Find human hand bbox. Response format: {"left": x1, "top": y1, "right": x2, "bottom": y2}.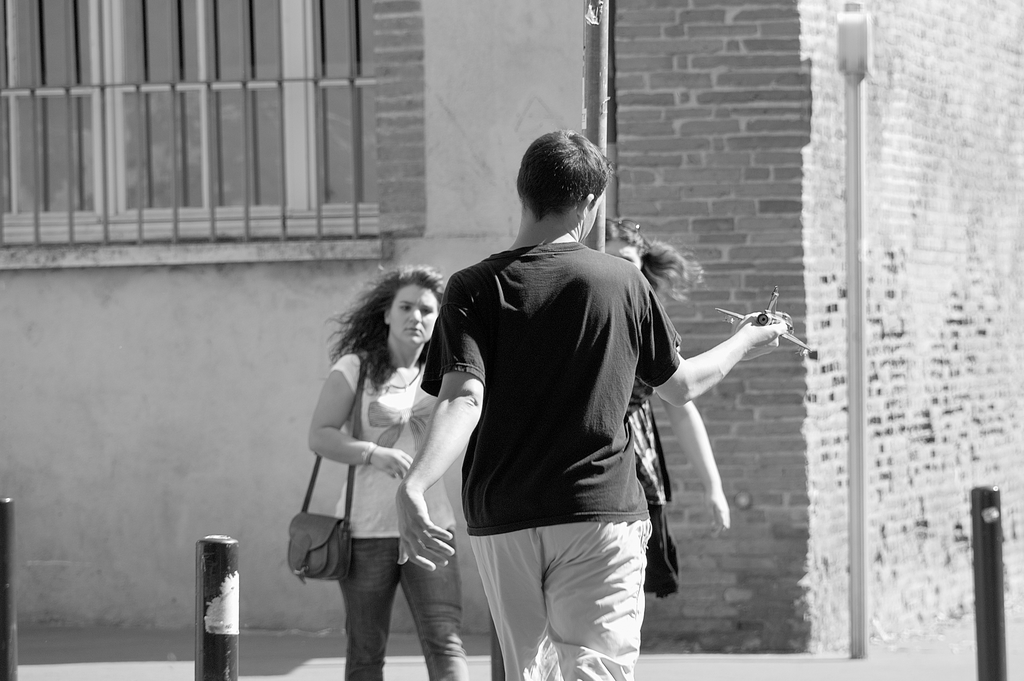
{"left": 371, "top": 445, "right": 415, "bottom": 485}.
